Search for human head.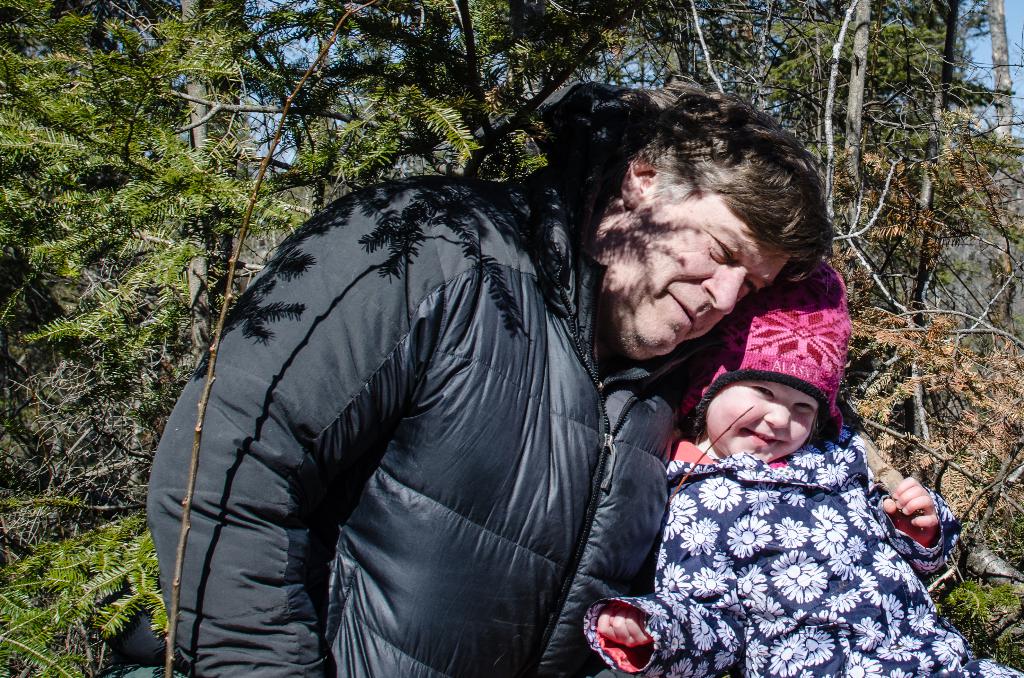
Found at box=[599, 95, 828, 360].
